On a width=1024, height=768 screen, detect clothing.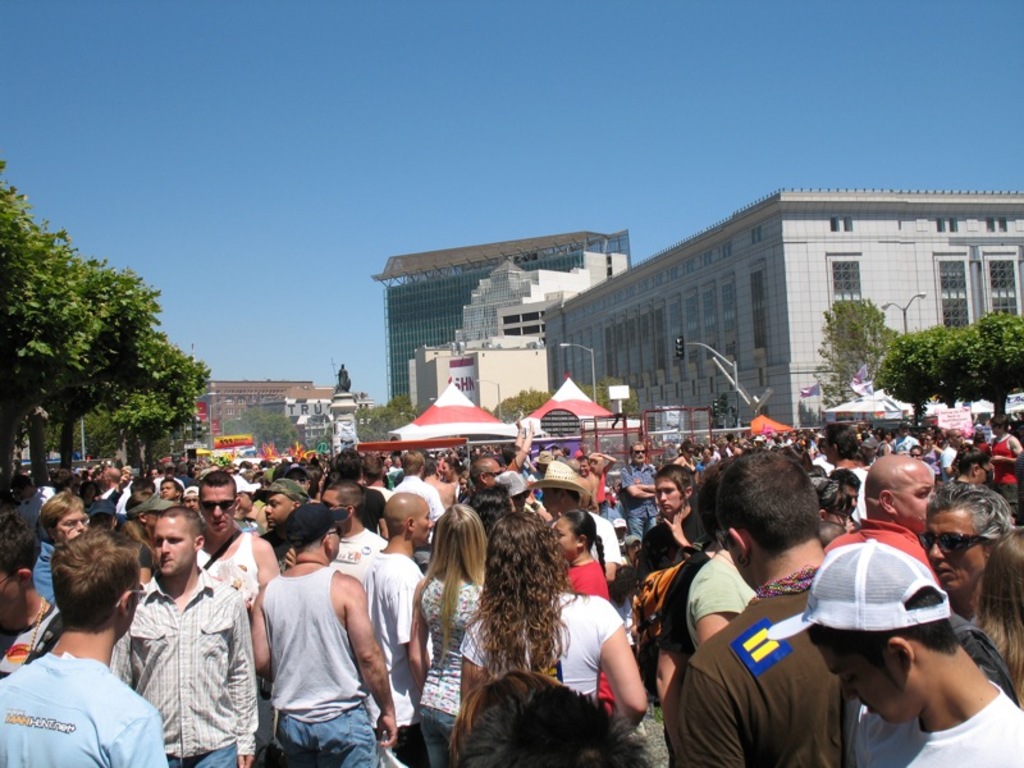
locate(648, 545, 699, 671).
